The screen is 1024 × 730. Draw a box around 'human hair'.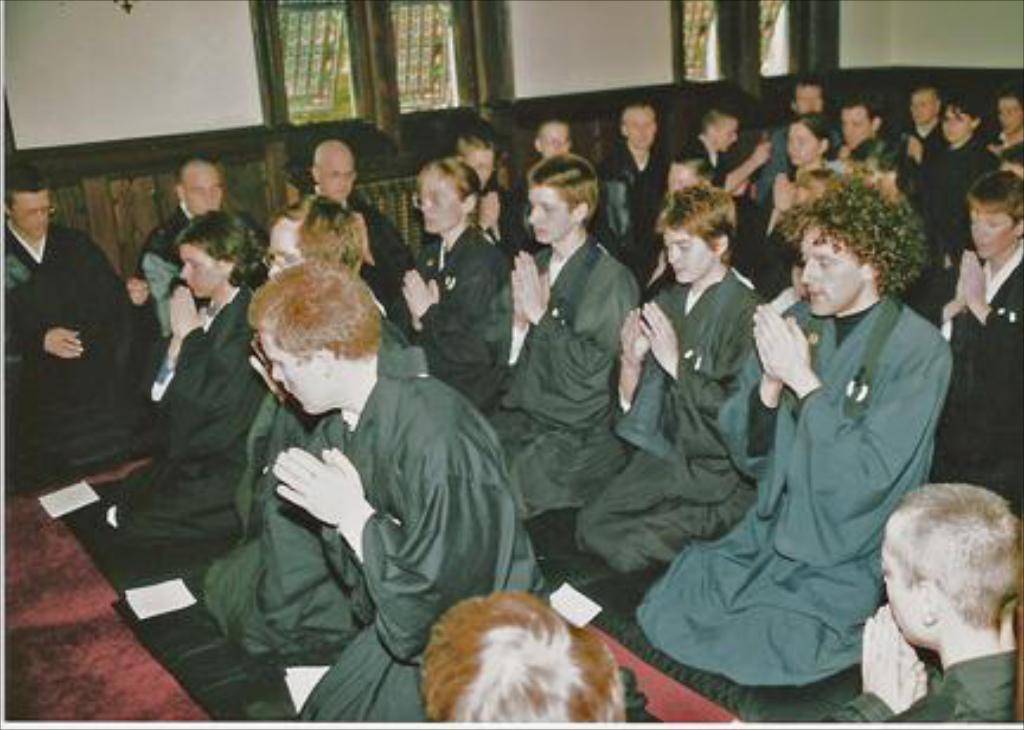
<box>453,123,495,161</box>.
